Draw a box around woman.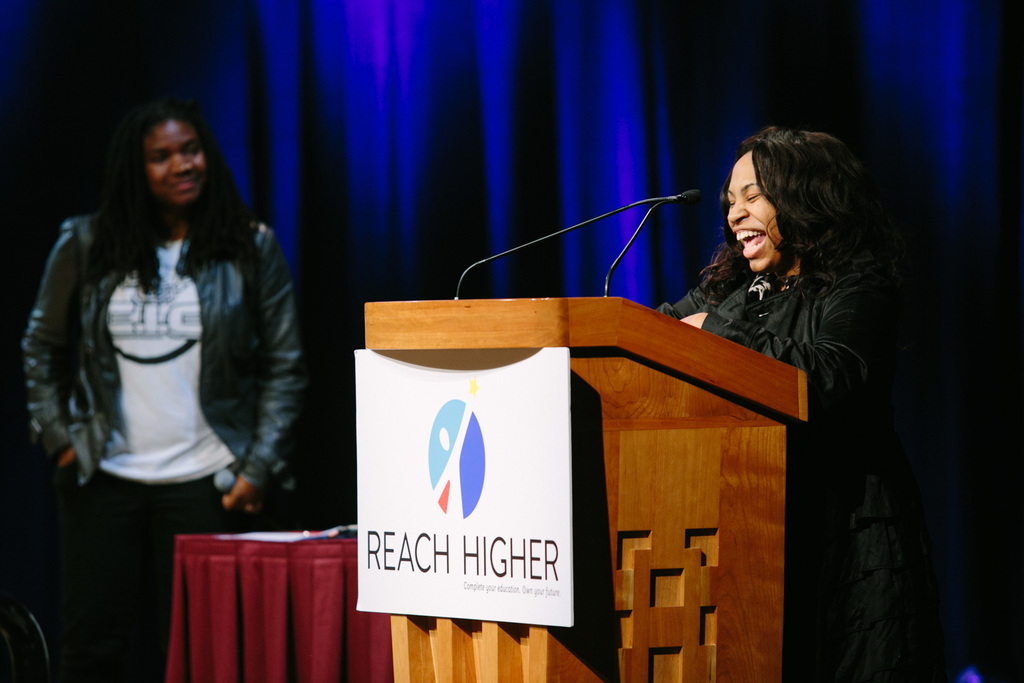
left=645, top=125, right=984, bottom=682.
